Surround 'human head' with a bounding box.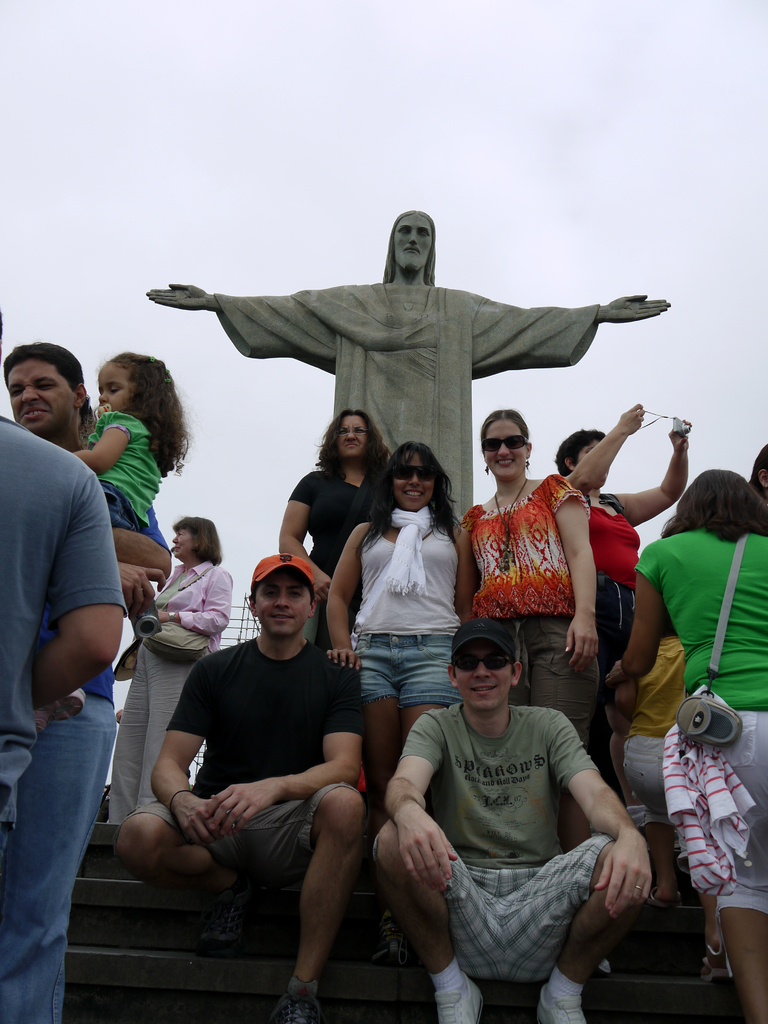
<box>383,438,443,513</box>.
